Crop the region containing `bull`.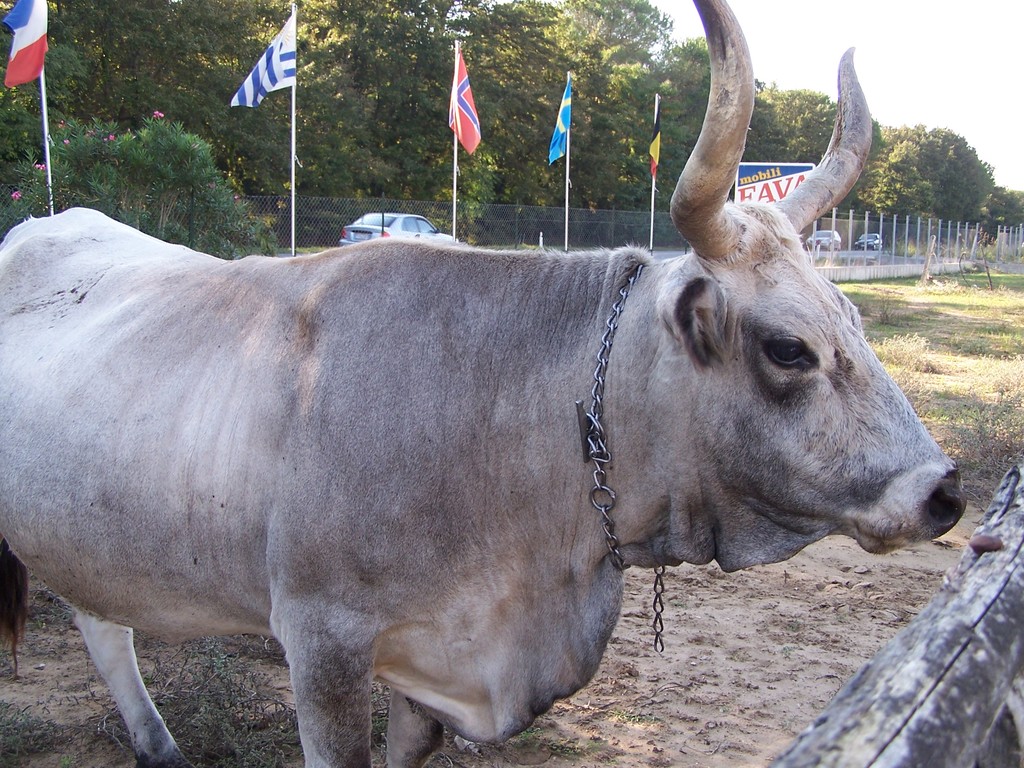
Crop region: 0, 0, 970, 767.
